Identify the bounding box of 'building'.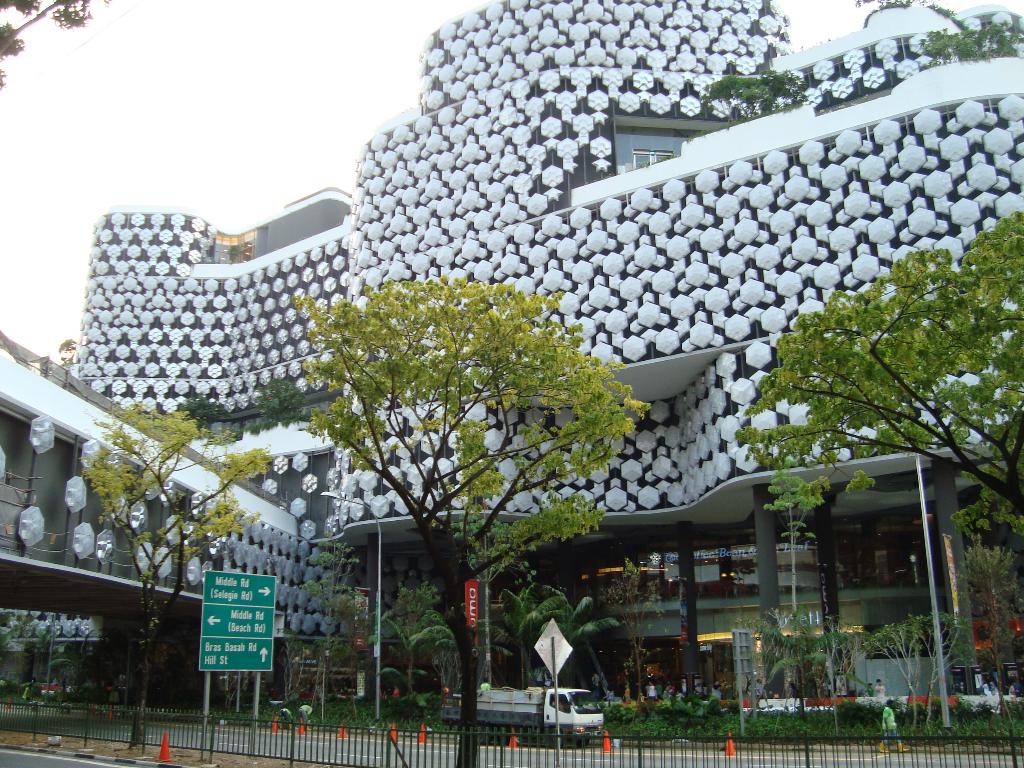
0:0:1023:726.
